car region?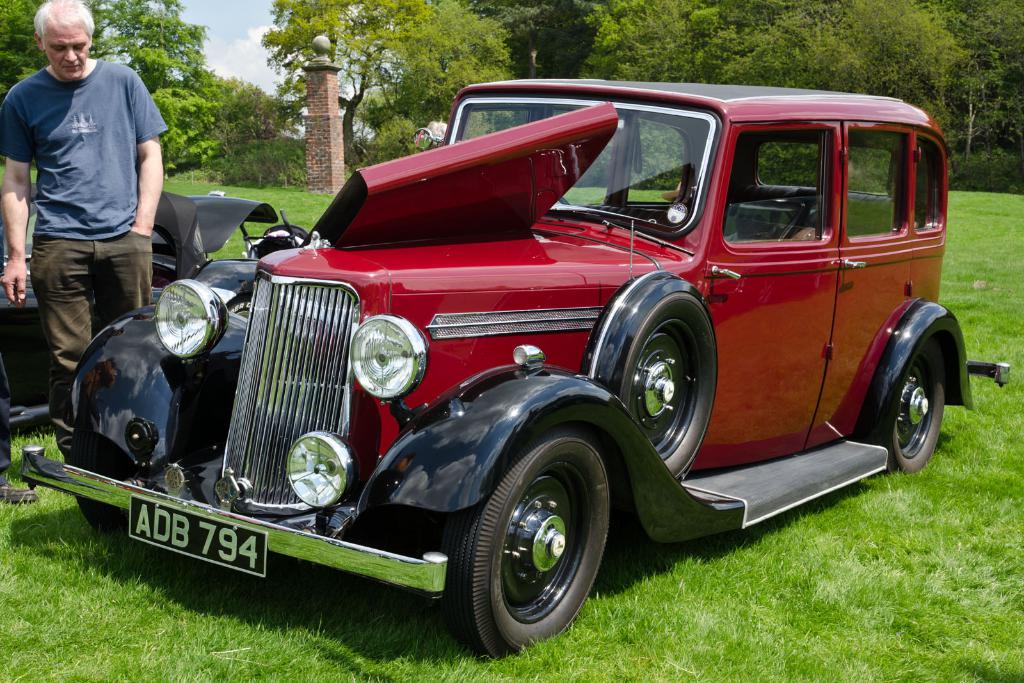
bbox=(18, 78, 1012, 662)
